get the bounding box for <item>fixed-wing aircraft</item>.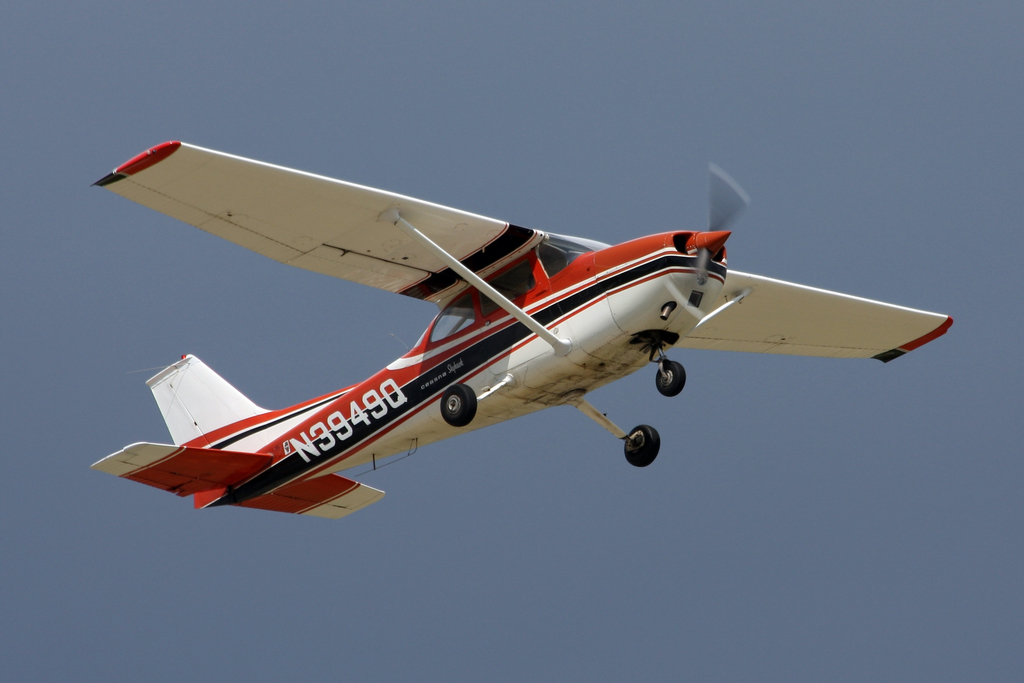
76:143:955:531.
